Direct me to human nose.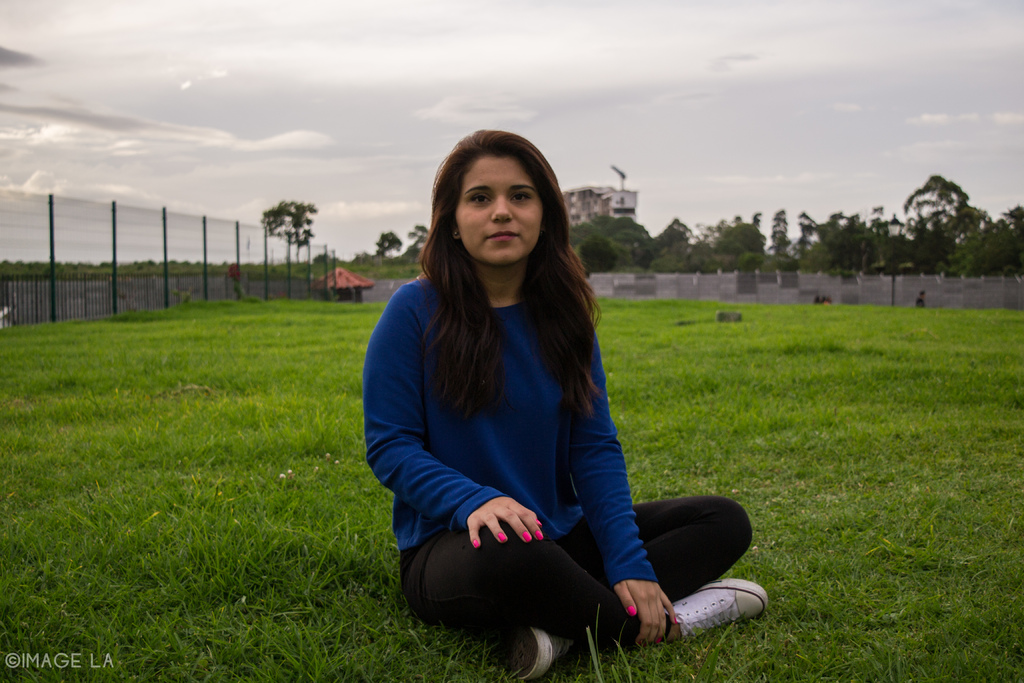
Direction: bbox=[488, 198, 512, 223].
